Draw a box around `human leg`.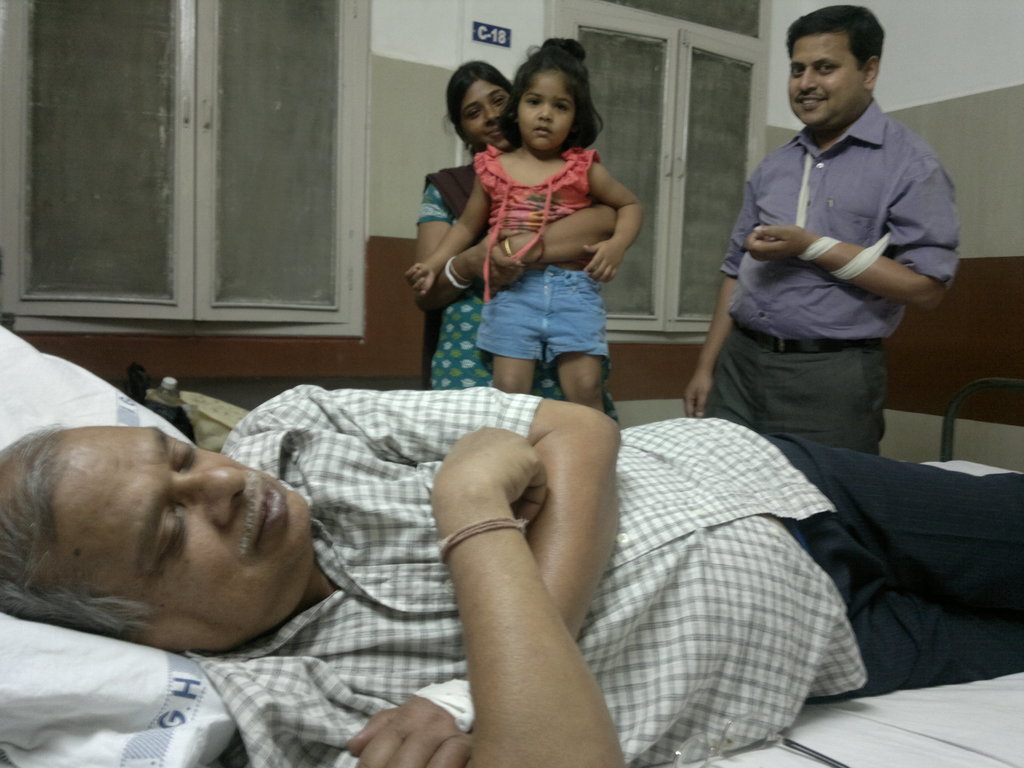
(495,351,542,395).
